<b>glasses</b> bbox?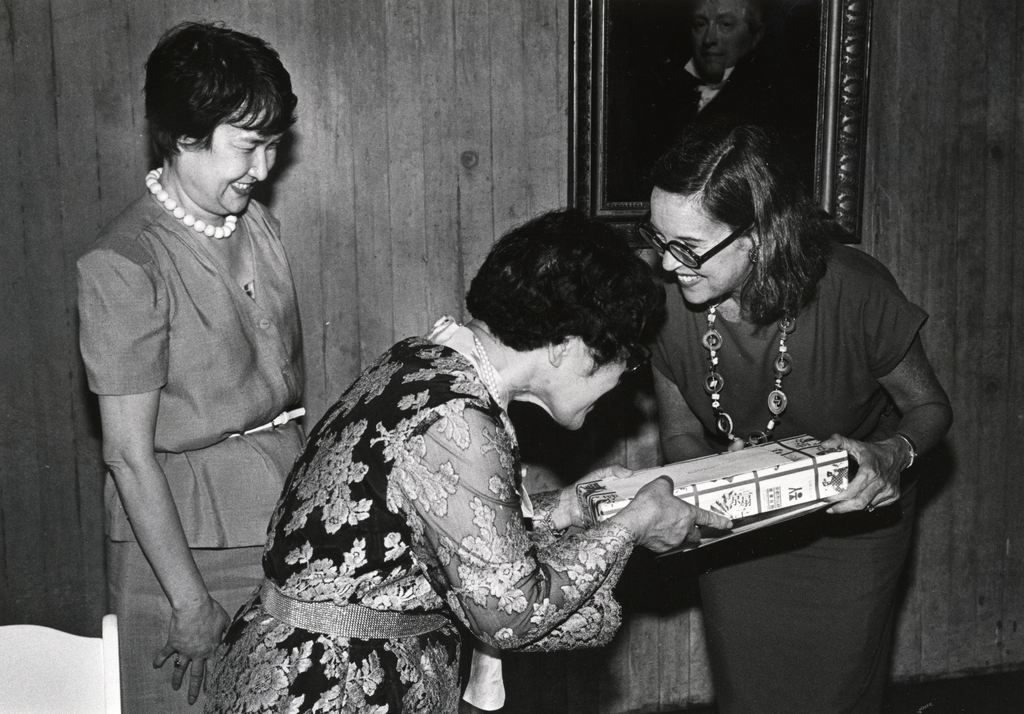
bbox(641, 220, 766, 275)
